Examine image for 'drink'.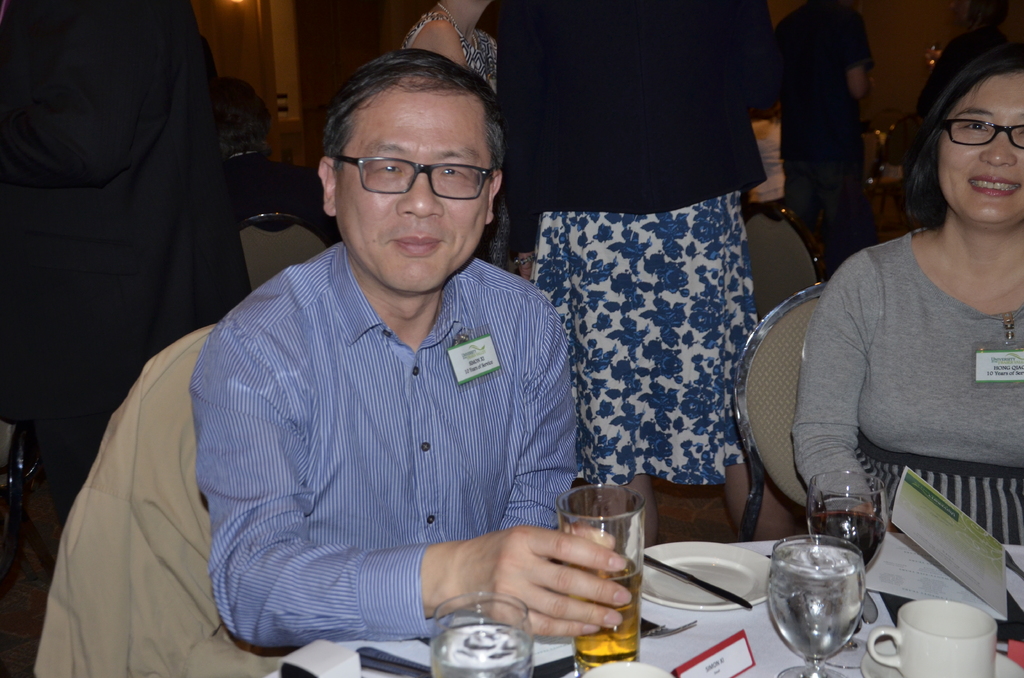
Examination result: Rect(808, 503, 887, 574).
